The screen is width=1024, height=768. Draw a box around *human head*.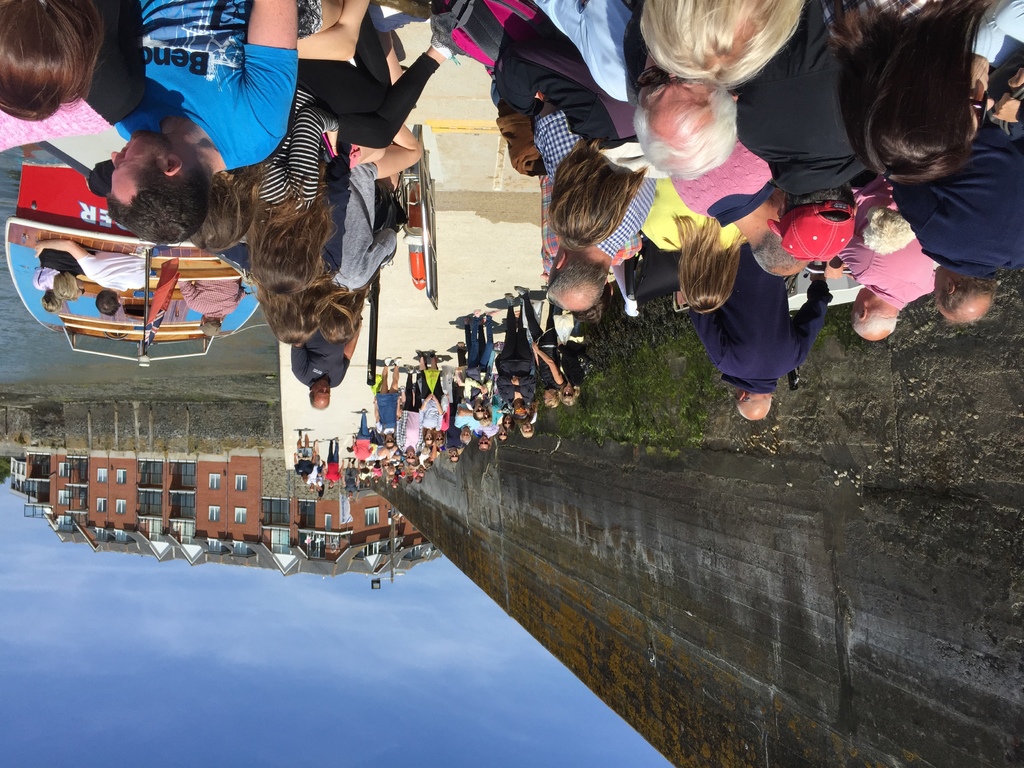
[264, 285, 319, 347].
